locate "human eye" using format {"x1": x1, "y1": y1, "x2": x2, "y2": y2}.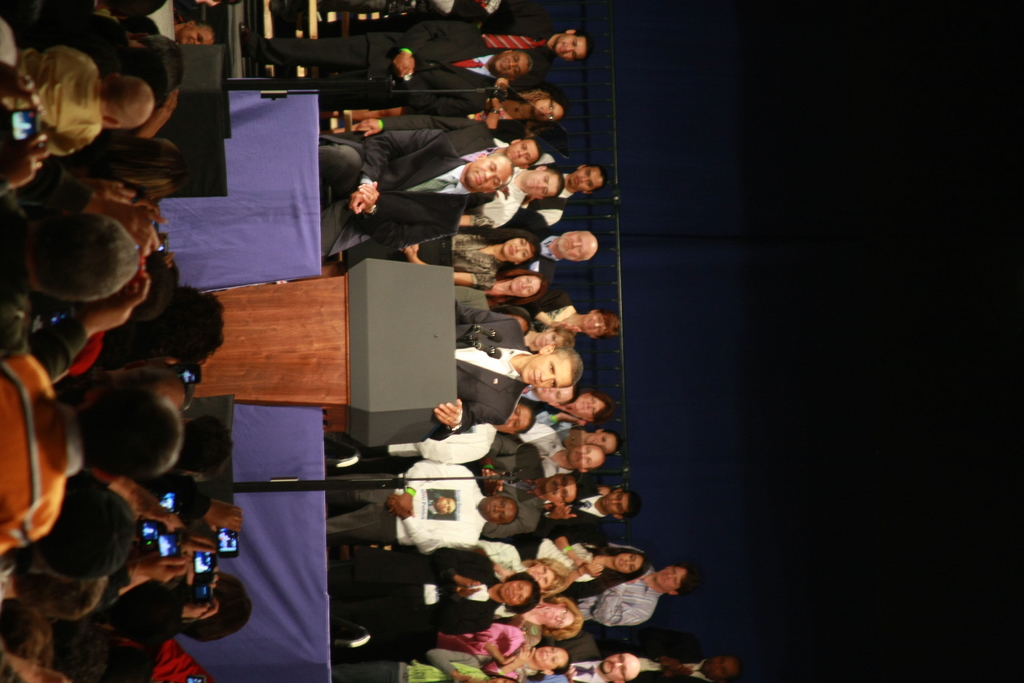
{"x1": 513, "y1": 57, "x2": 516, "y2": 62}.
